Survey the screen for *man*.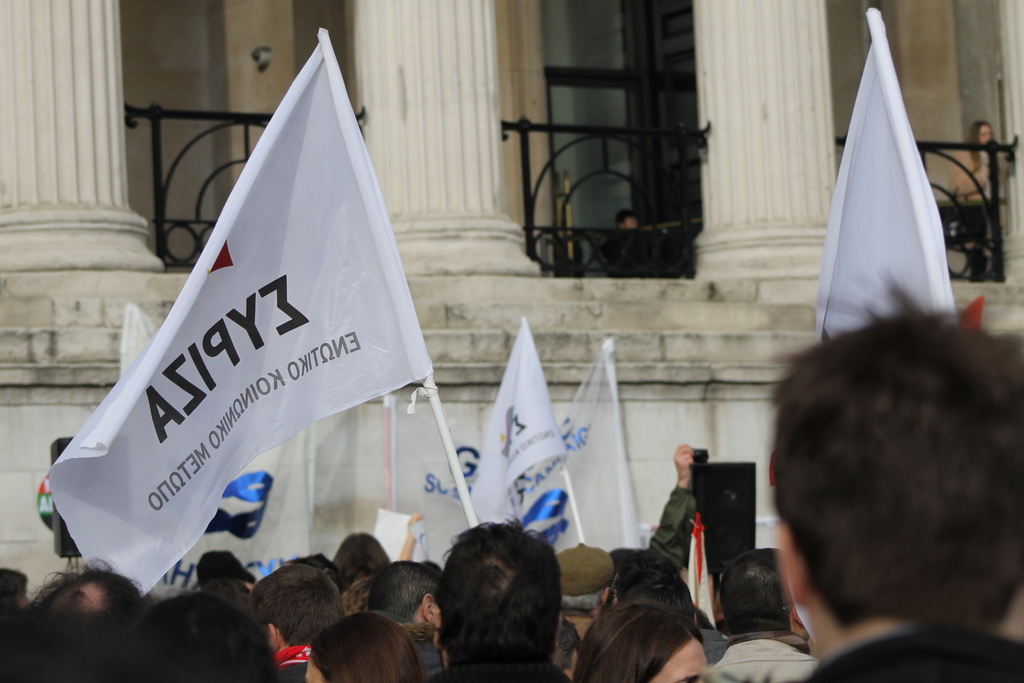
Survey found: <bbox>20, 554, 136, 614</bbox>.
